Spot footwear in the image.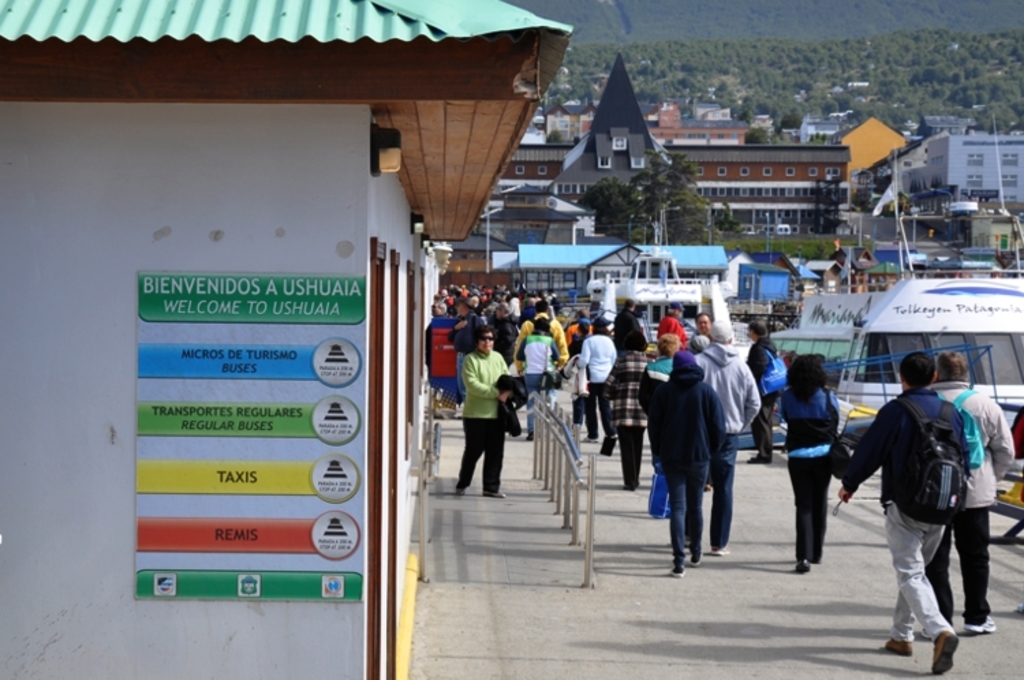
footwear found at (674, 573, 681, 578).
